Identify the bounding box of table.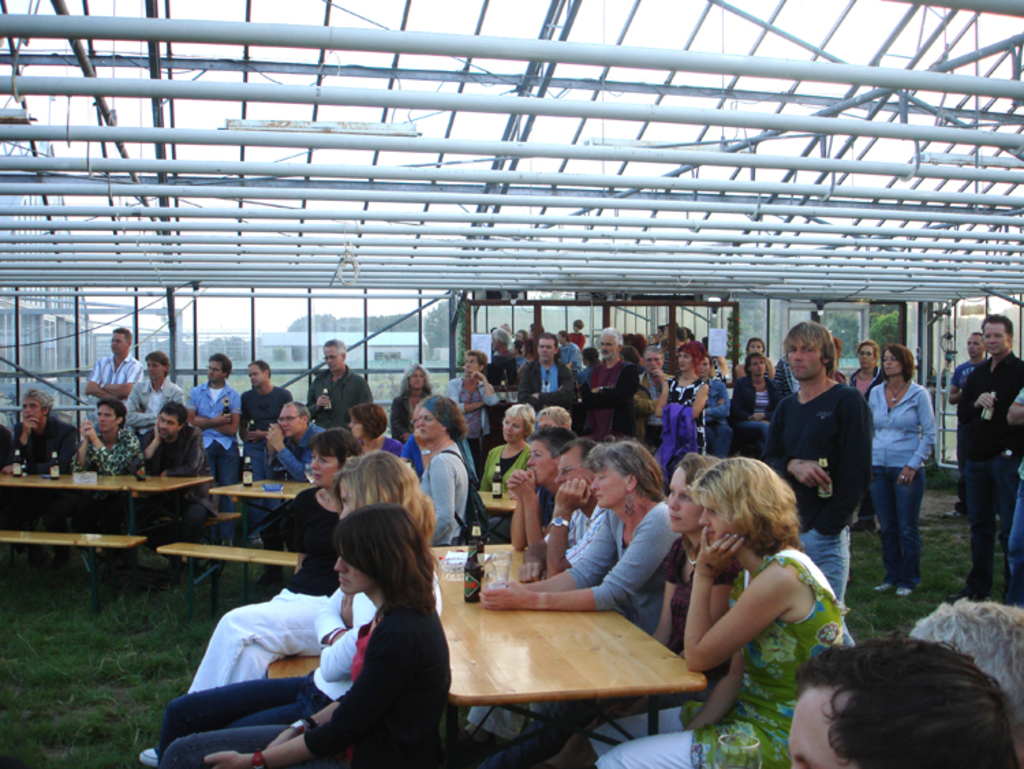
left=156, top=473, right=307, bottom=582.
